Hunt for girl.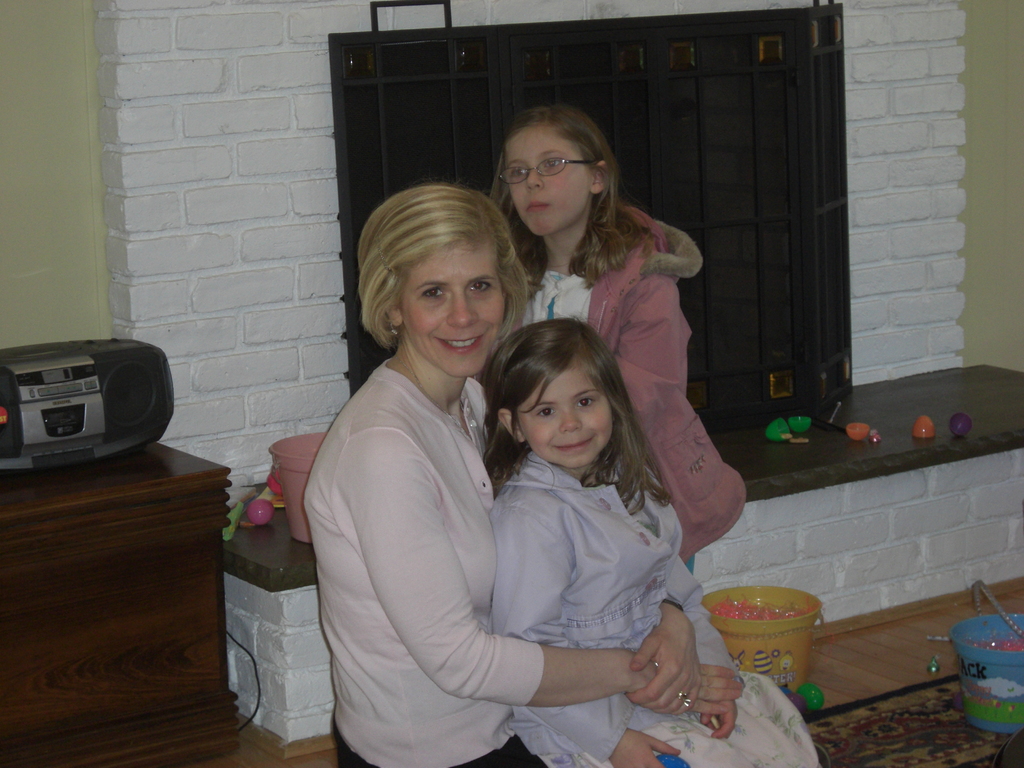
Hunted down at crop(490, 110, 744, 575).
